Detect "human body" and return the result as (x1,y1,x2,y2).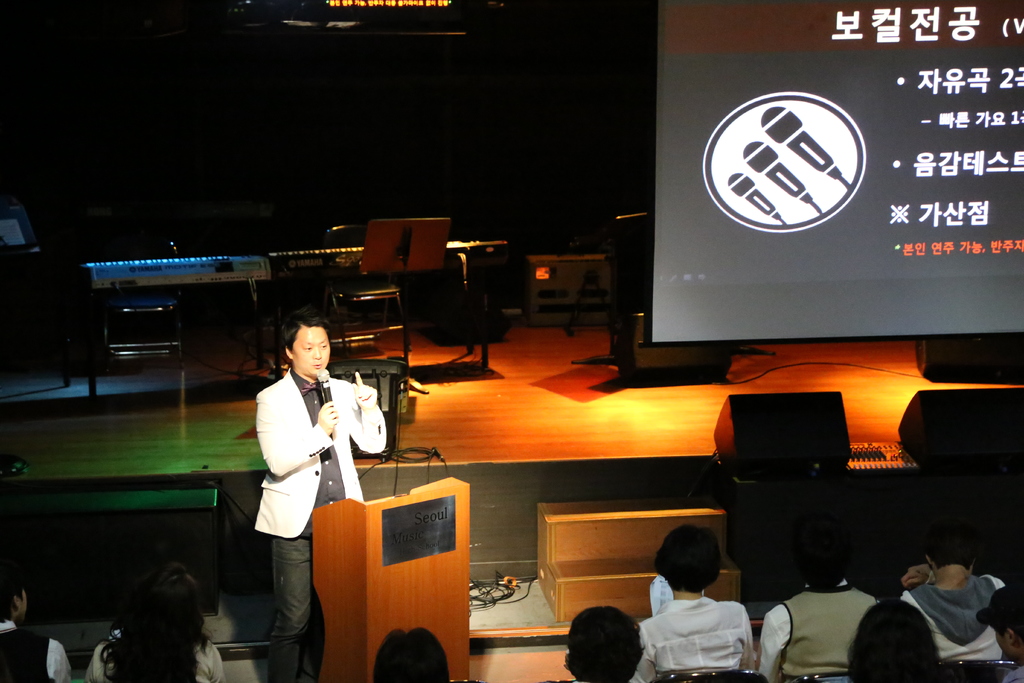
(646,554,772,682).
